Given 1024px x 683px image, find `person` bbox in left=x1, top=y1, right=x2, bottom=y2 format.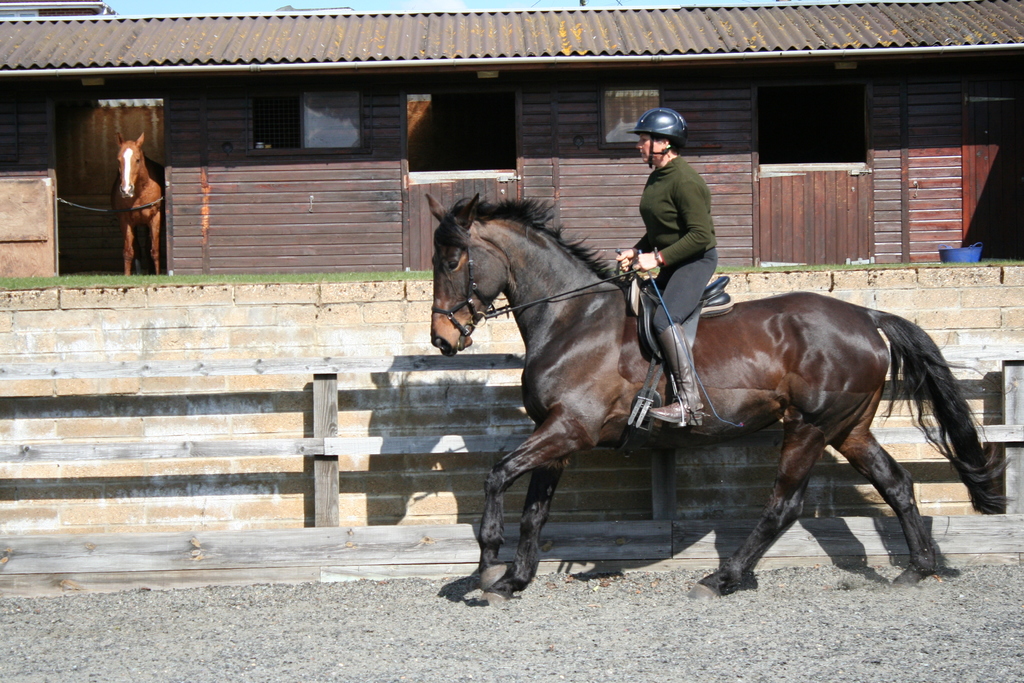
left=612, top=113, right=723, bottom=418.
